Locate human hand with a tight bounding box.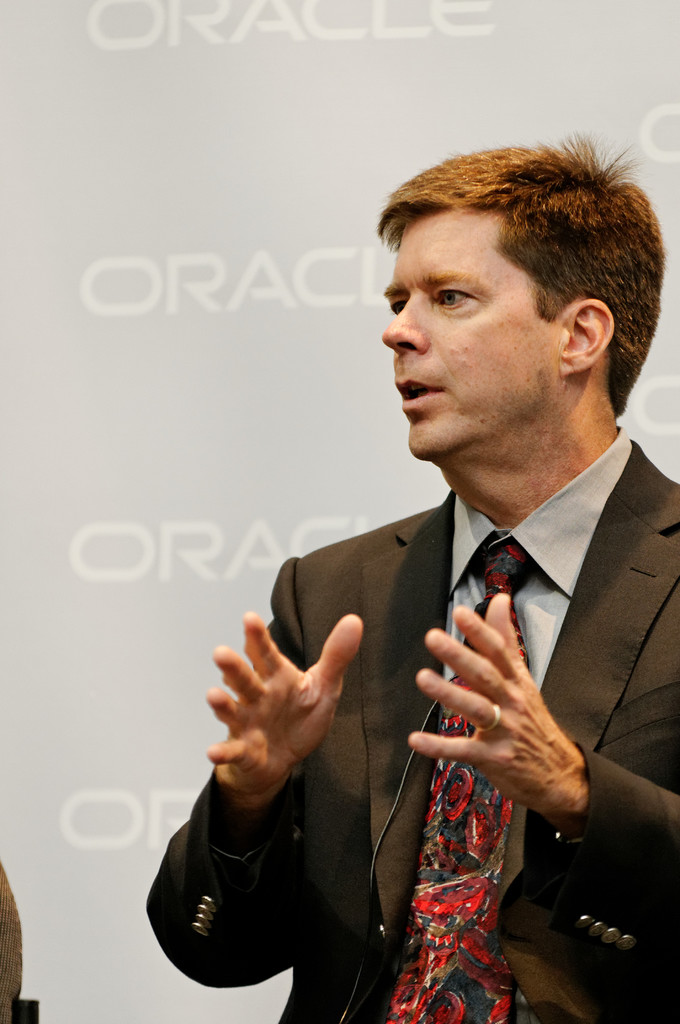
[204,604,372,790].
